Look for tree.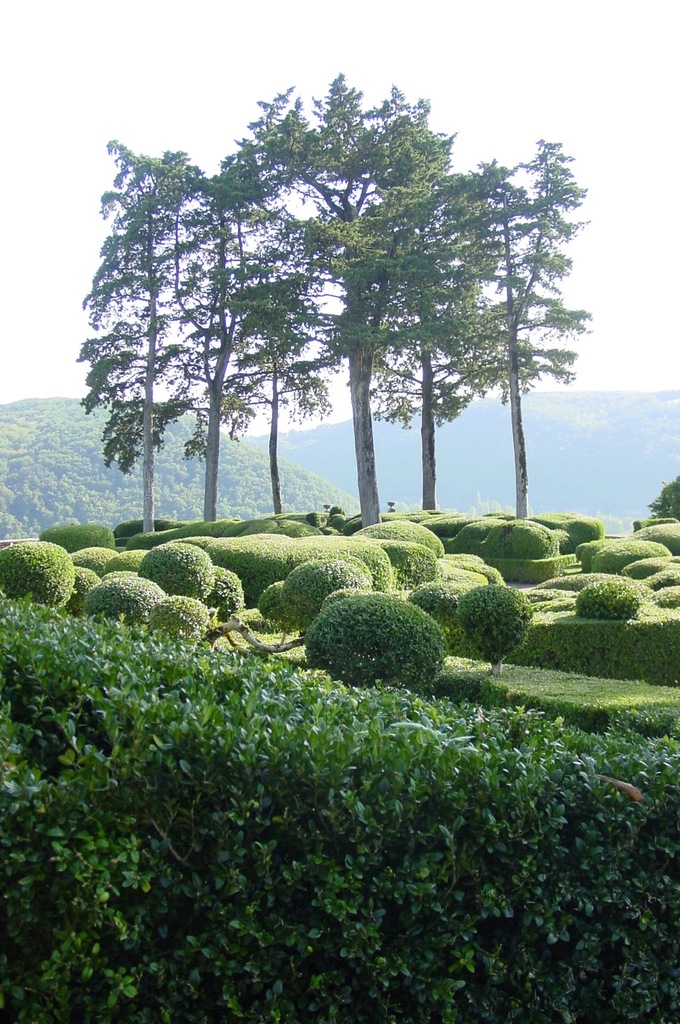
Found: box=[409, 577, 474, 653].
